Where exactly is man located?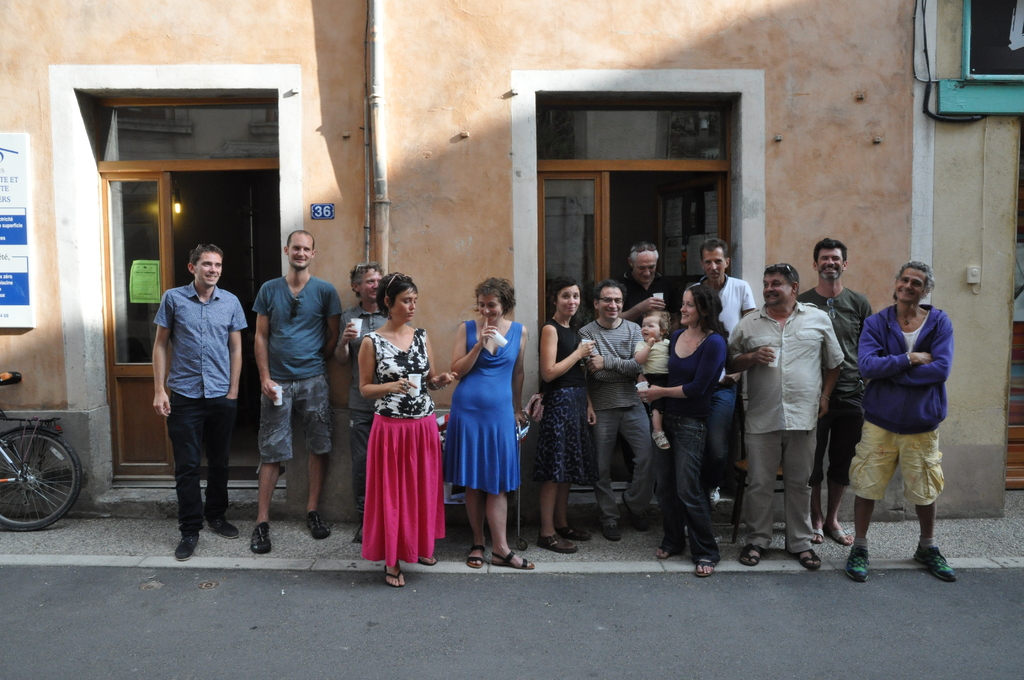
Its bounding box is [335,263,411,519].
